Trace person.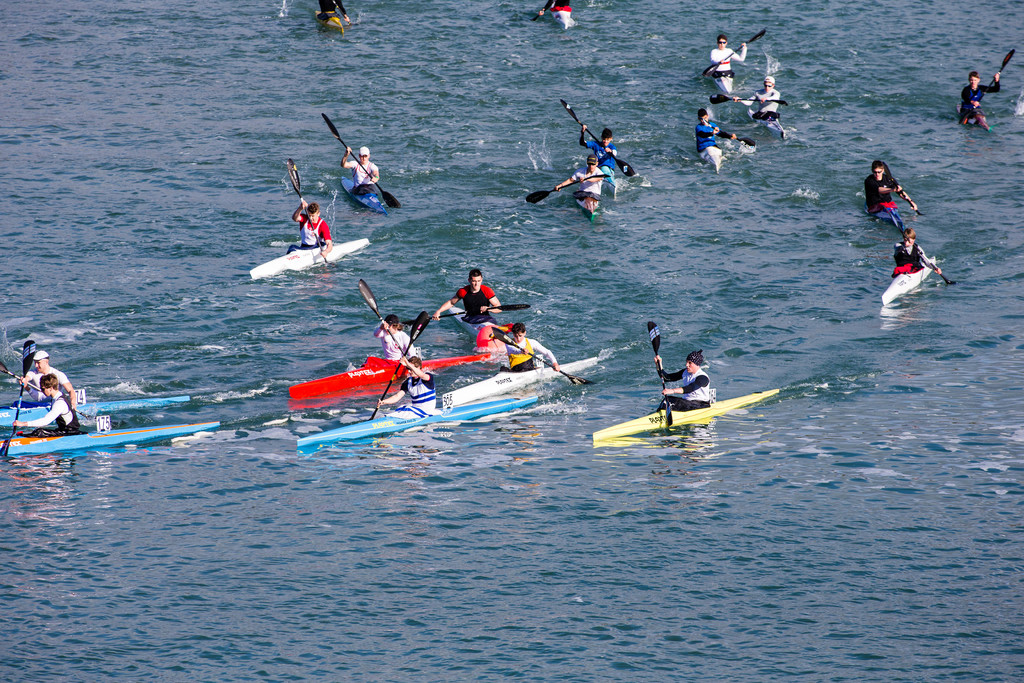
Traced to 372,359,442,414.
